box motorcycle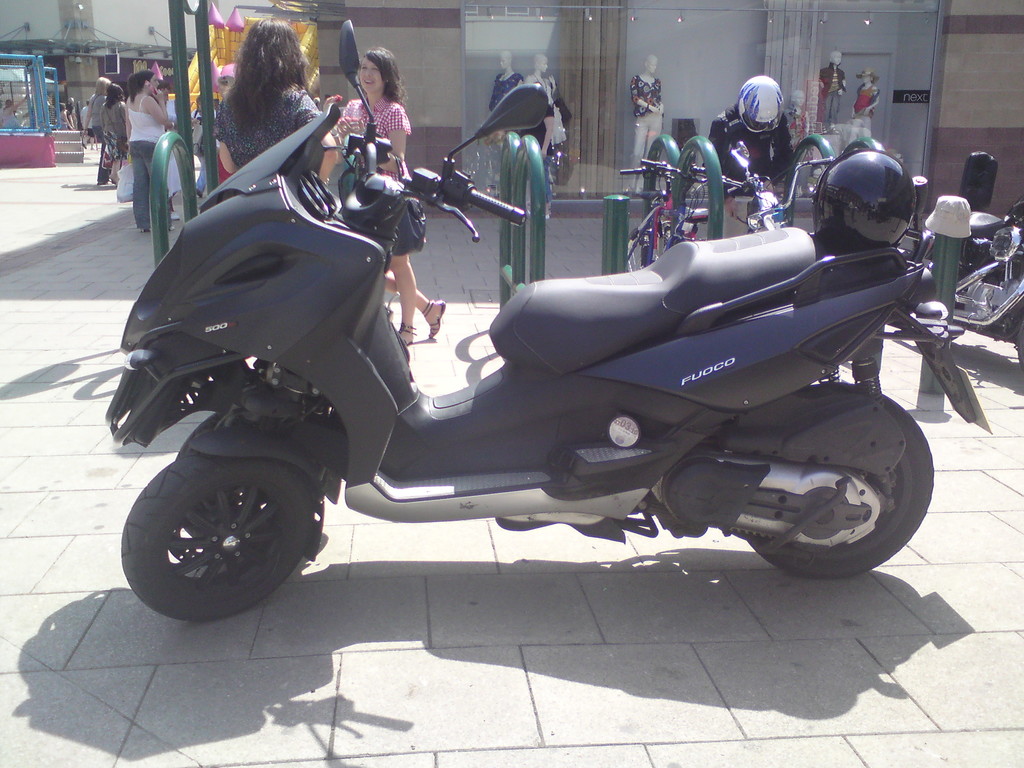
region(835, 198, 1023, 395)
